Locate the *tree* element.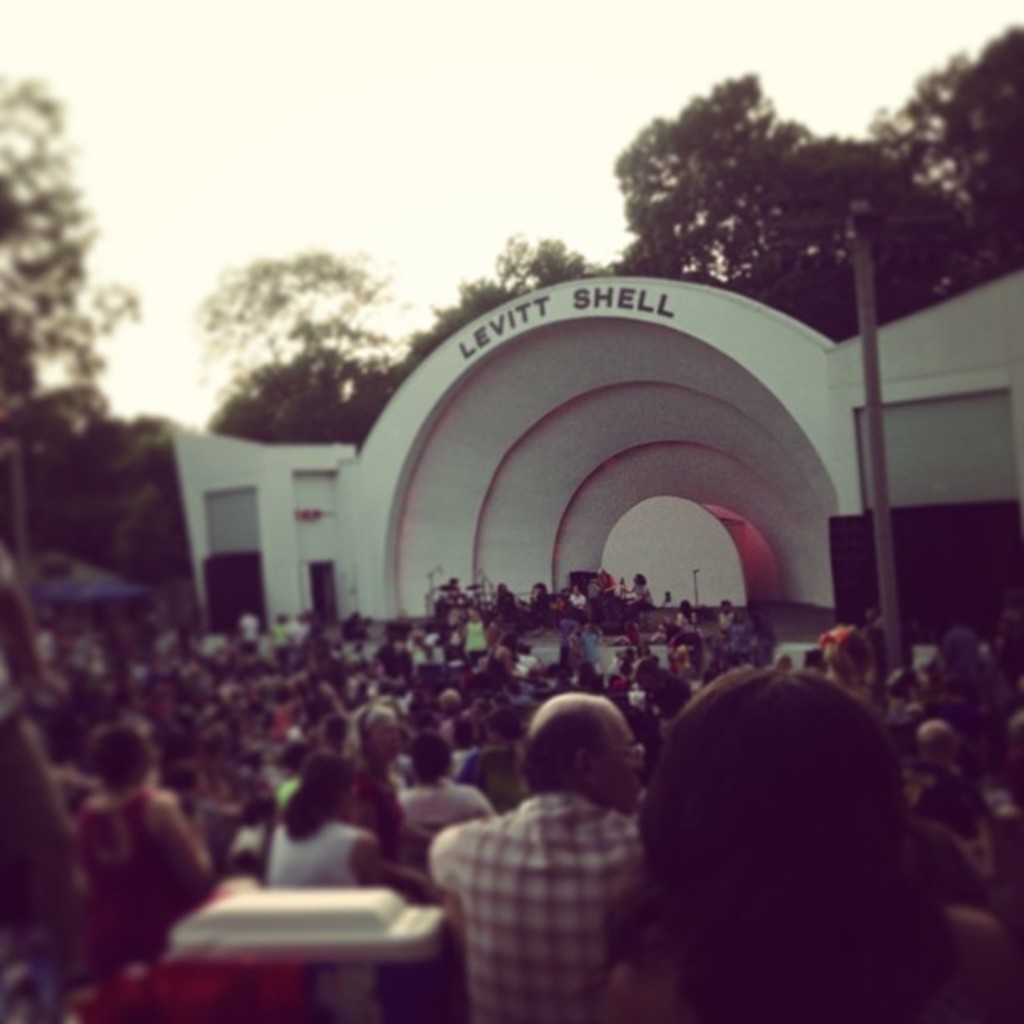
Element bbox: box=[169, 209, 398, 442].
